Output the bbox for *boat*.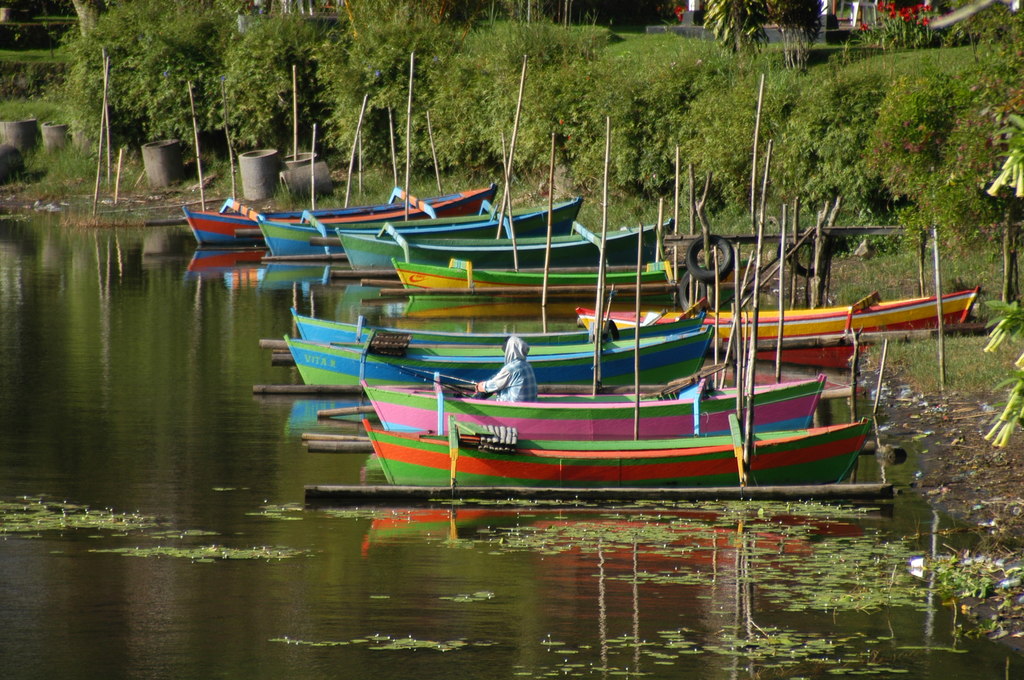
left=336, top=216, right=675, bottom=284.
